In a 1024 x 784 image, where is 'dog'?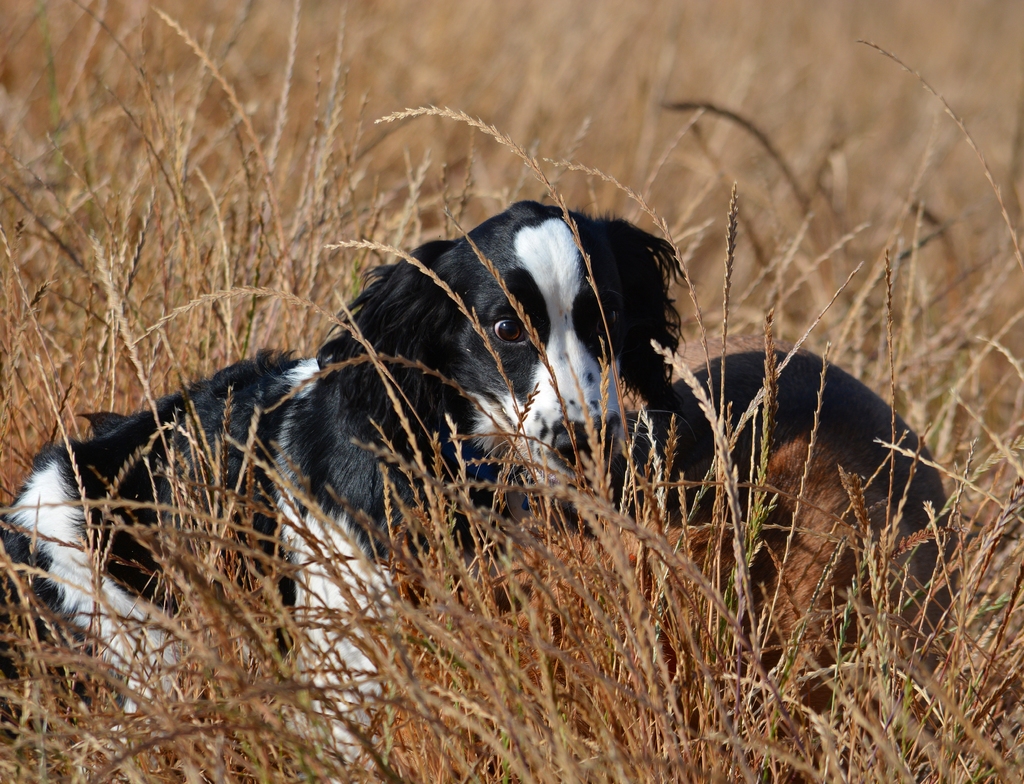
bbox=(0, 202, 687, 783).
